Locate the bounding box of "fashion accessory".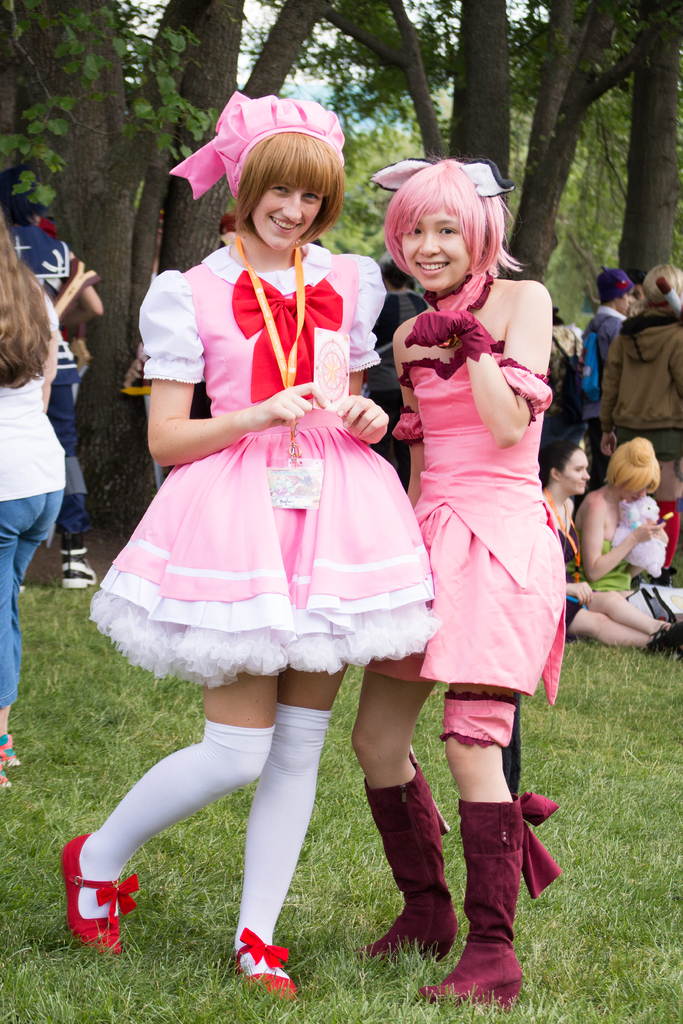
Bounding box: <bbox>164, 89, 350, 204</bbox>.
